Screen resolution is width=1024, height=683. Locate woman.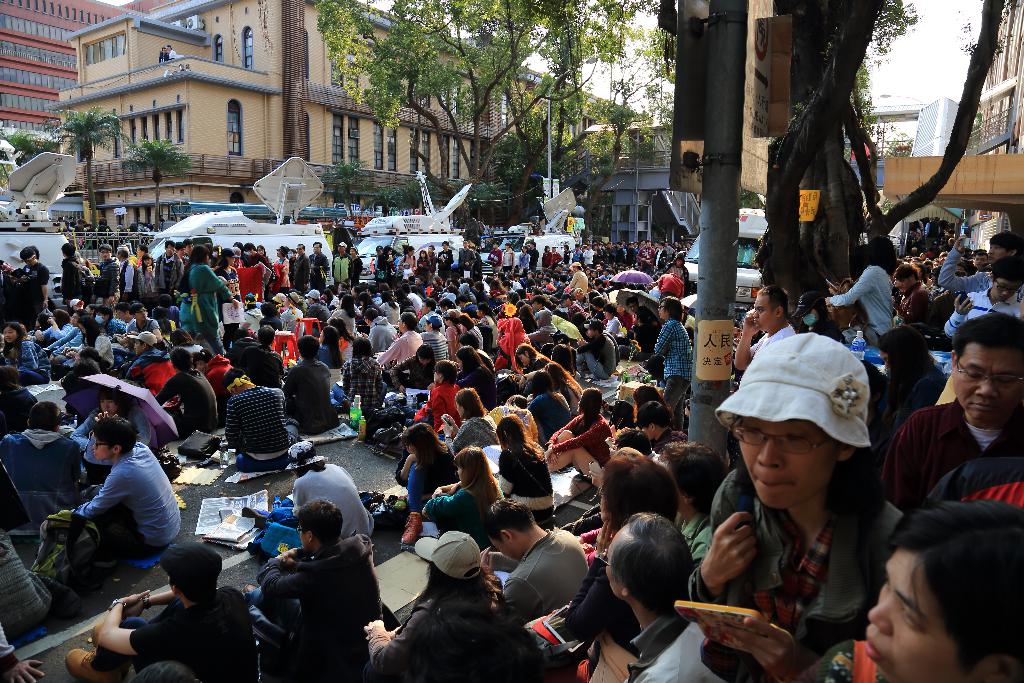
(left=516, top=345, right=554, bottom=377).
